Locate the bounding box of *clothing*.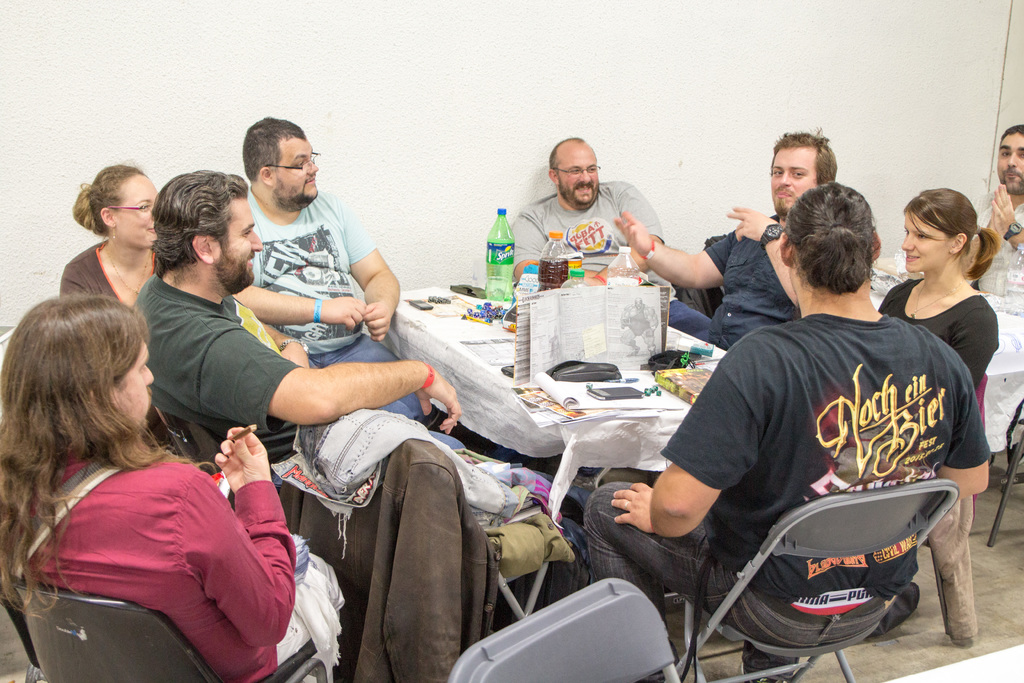
Bounding box: 505,185,662,273.
